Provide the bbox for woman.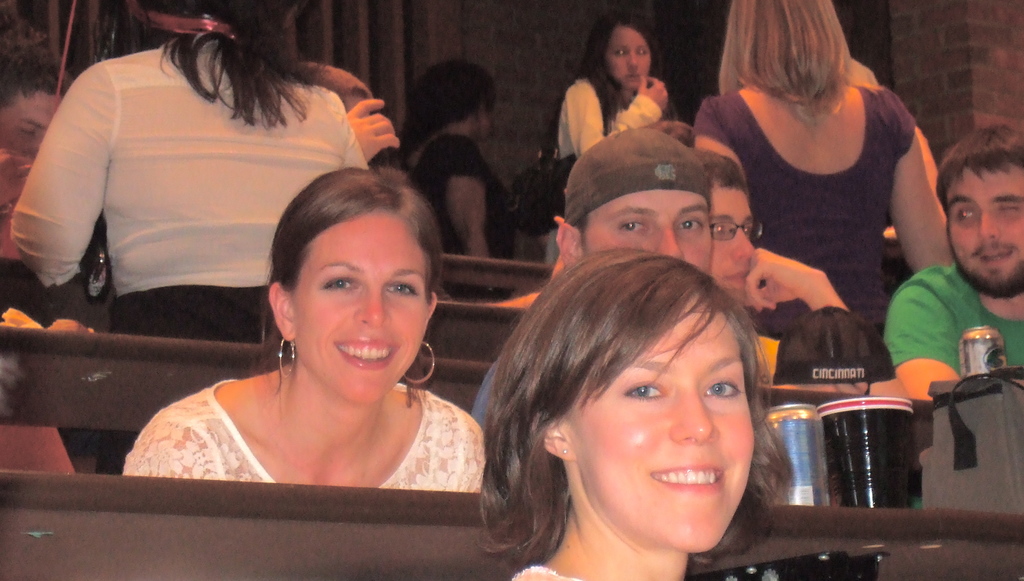
bbox=(690, 0, 959, 340).
